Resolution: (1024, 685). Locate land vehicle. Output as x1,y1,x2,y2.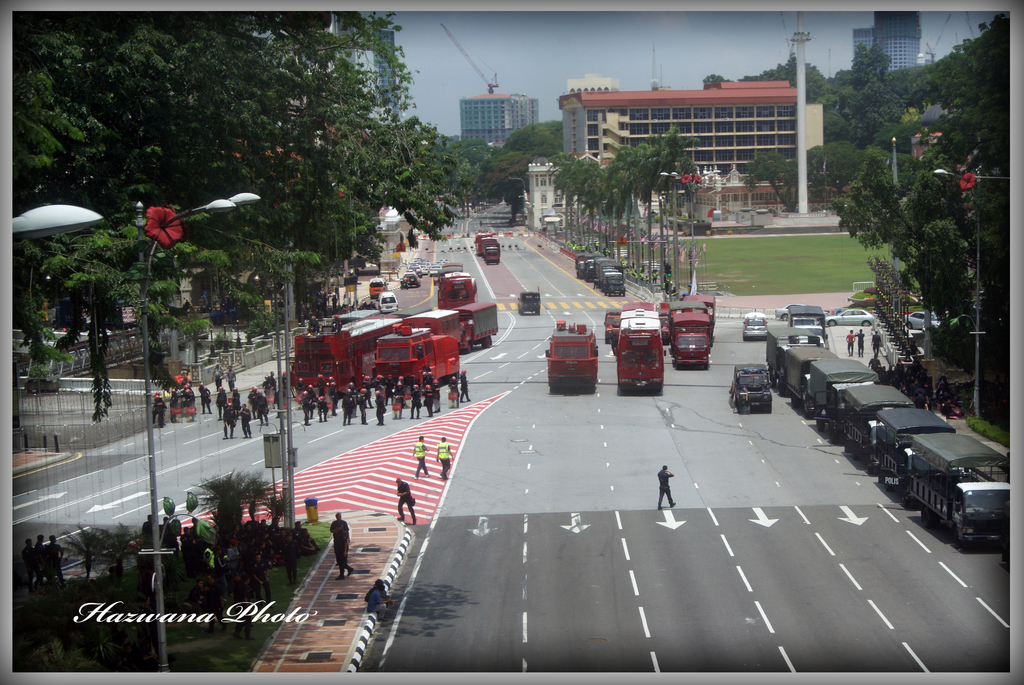
671,310,714,372.
